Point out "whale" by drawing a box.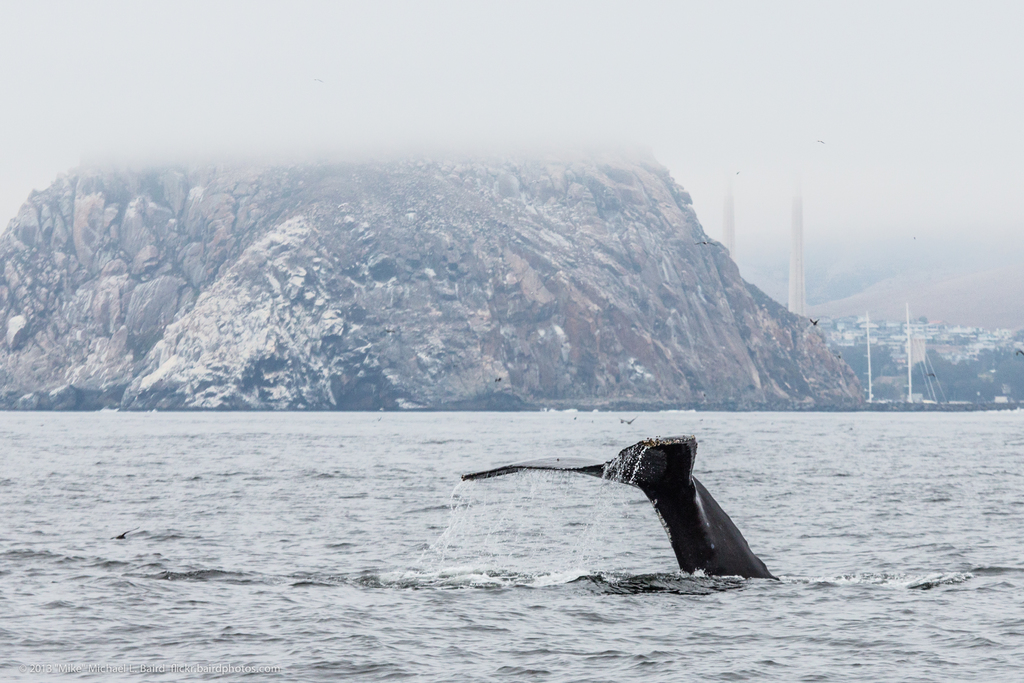
462 431 776 576.
